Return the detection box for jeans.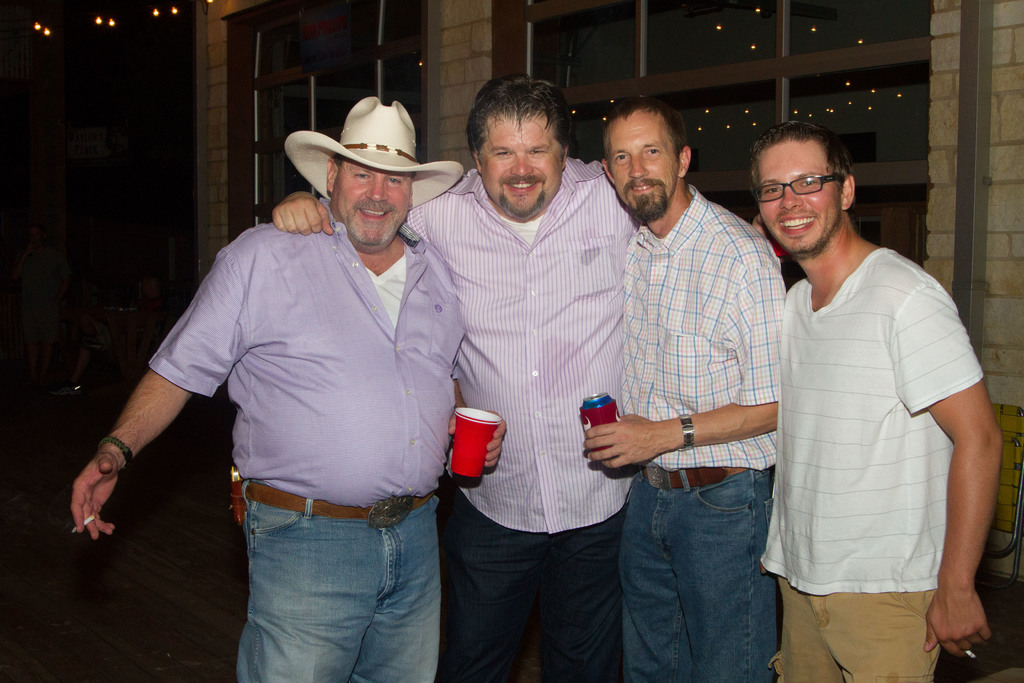
left=220, top=488, right=449, bottom=675.
